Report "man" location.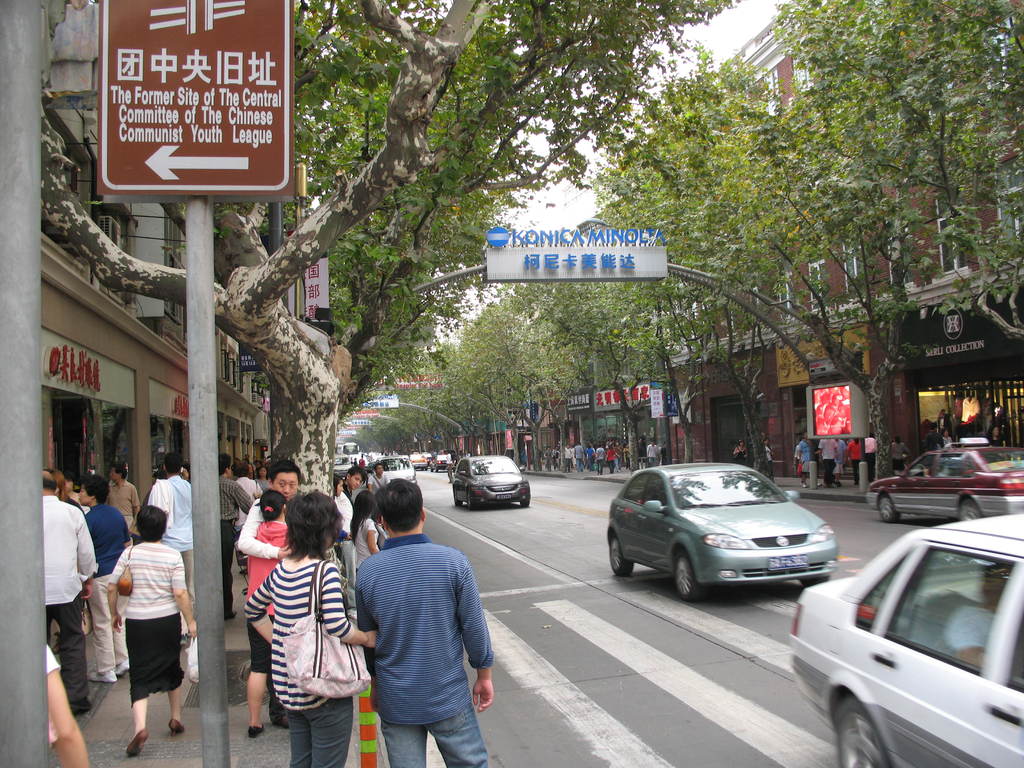
Report: Rect(583, 444, 593, 470).
